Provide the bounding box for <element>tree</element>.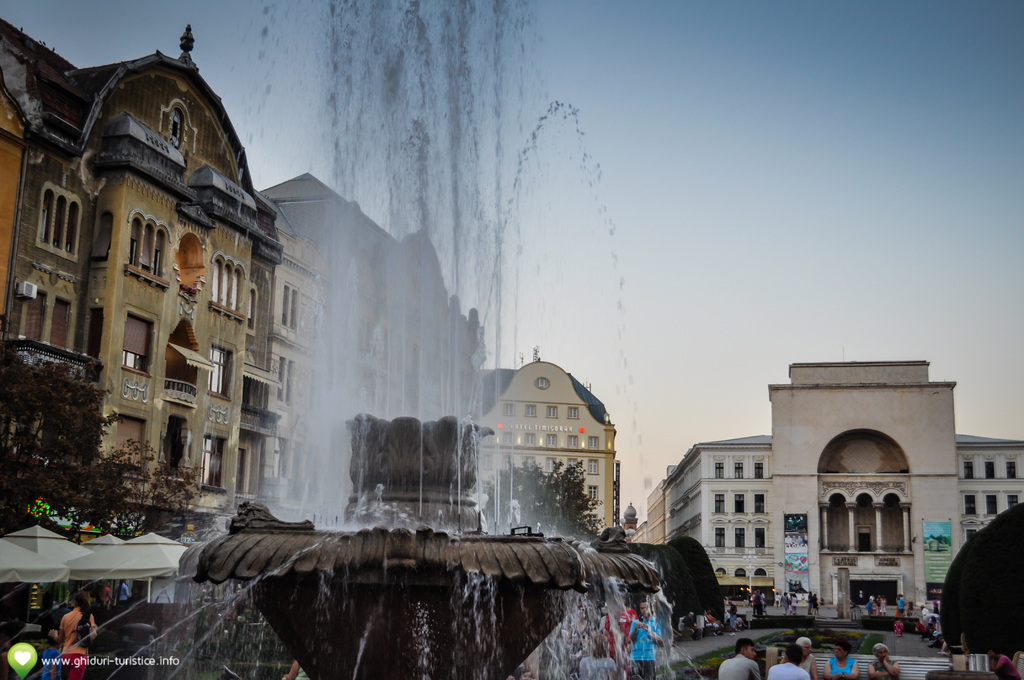
482 457 607 541.
